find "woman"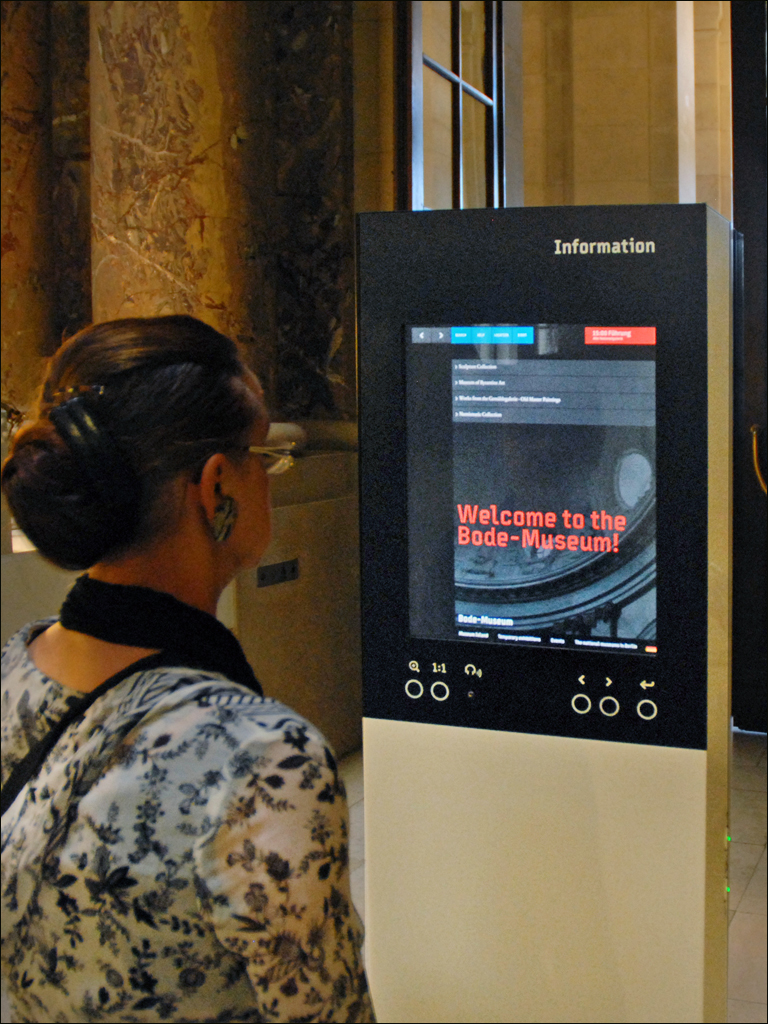
<bbox>0, 258, 377, 1023</bbox>
